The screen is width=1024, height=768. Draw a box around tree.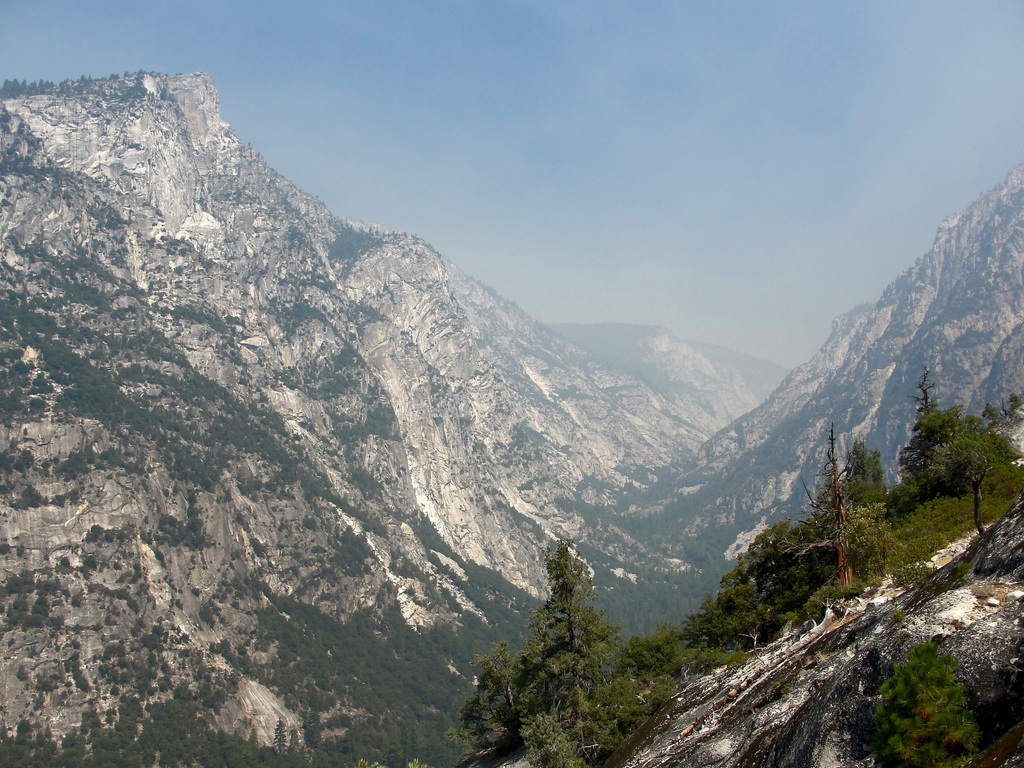
[left=497, top=511, right=620, bottom=727].
